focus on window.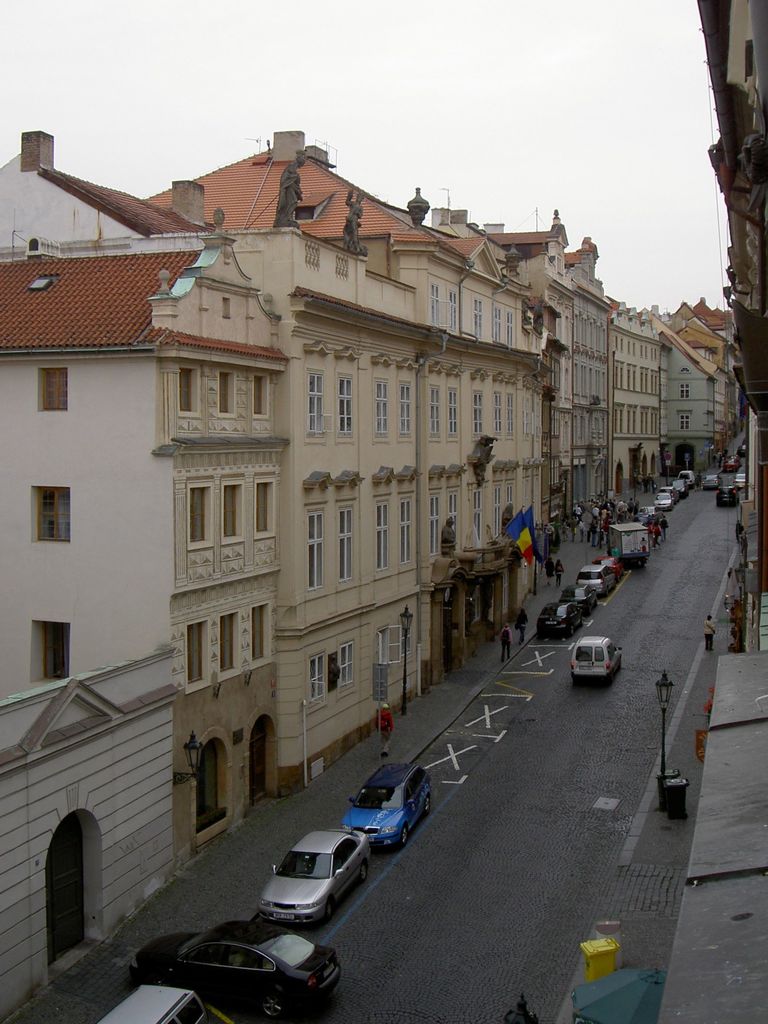
Focused at <region>309, 371, 327, 437</region>.
